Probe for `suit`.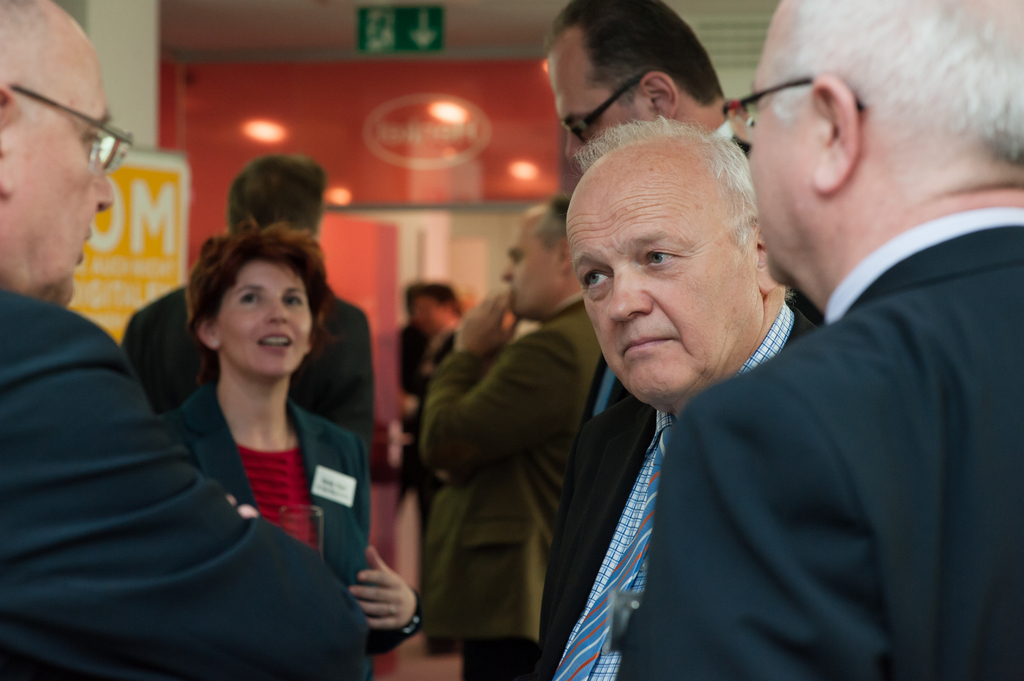
Probe result: BBox(417, 296, 608, 680).
